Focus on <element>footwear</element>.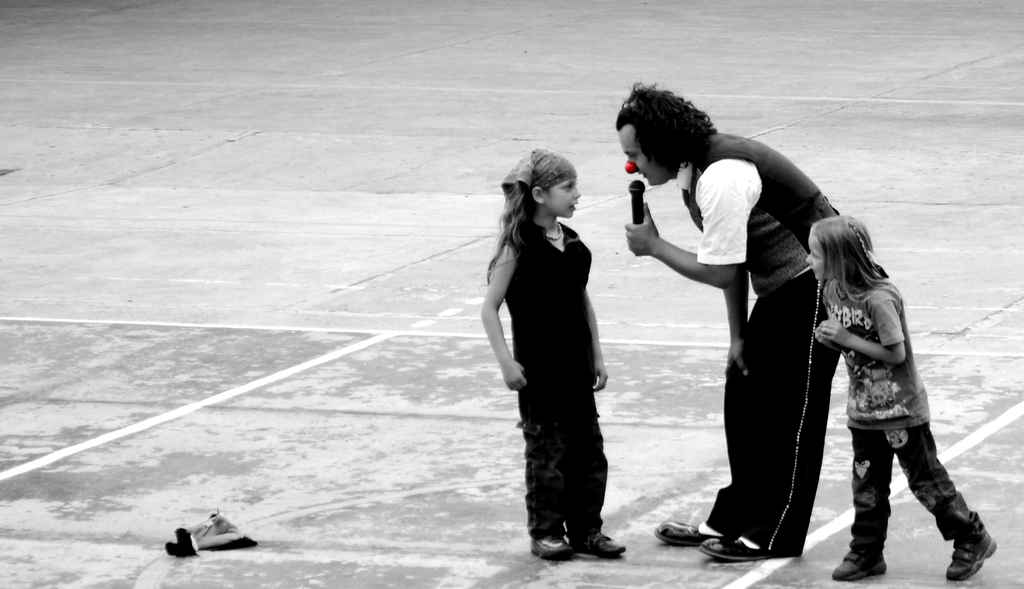
Focused at <box>829,551,886,579</box>.
